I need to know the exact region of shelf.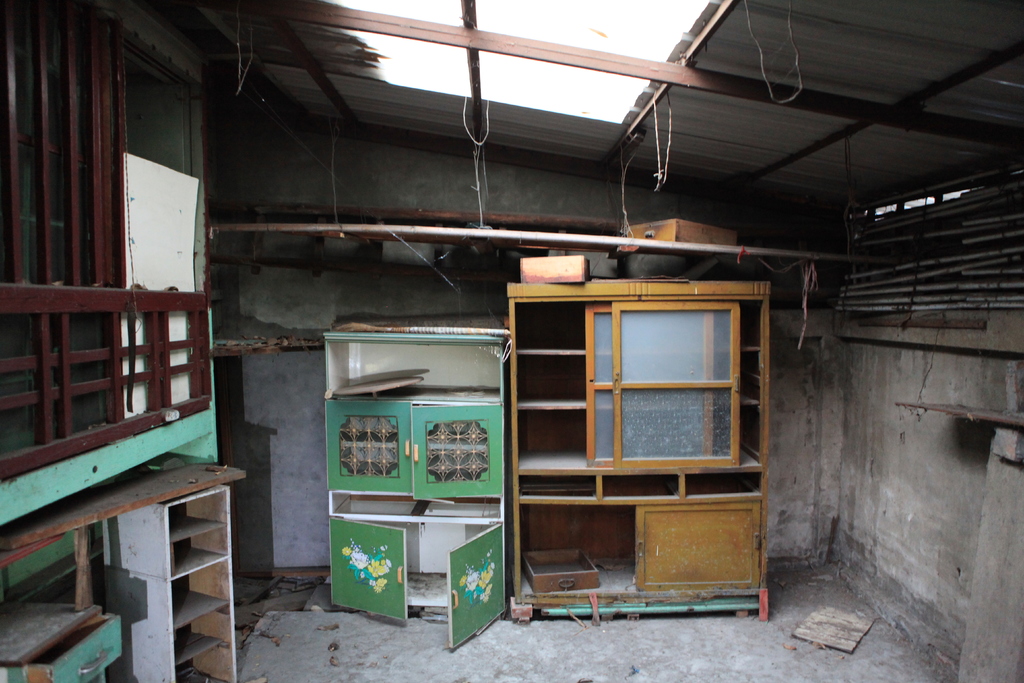
Region: (171,614,229,666).
